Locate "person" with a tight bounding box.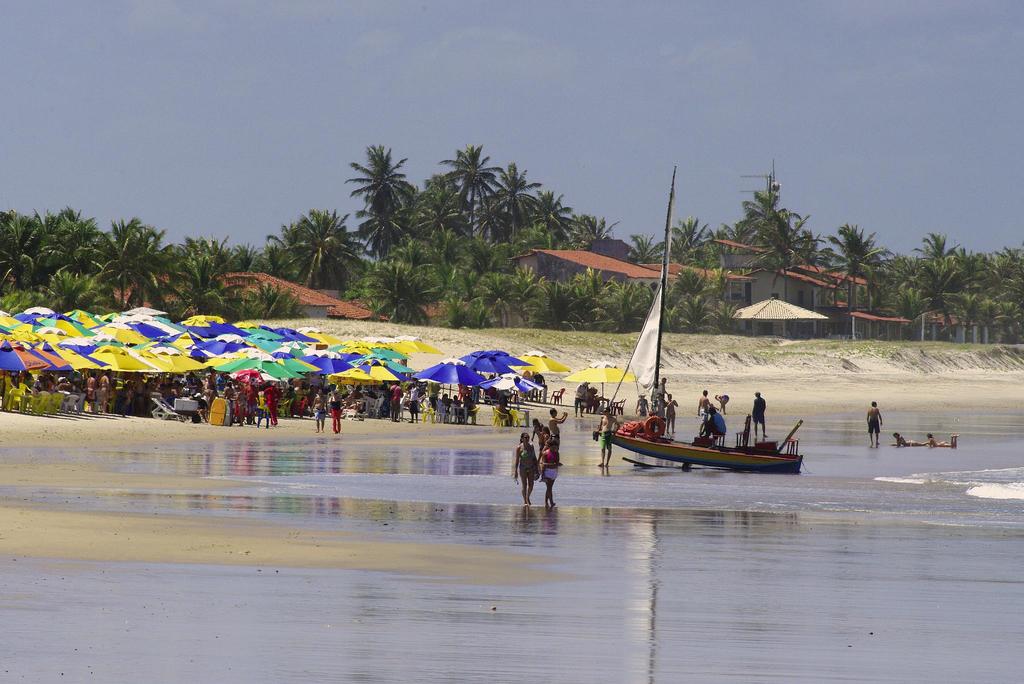
[x1=698, y1=388, x2=712, y2=426].
